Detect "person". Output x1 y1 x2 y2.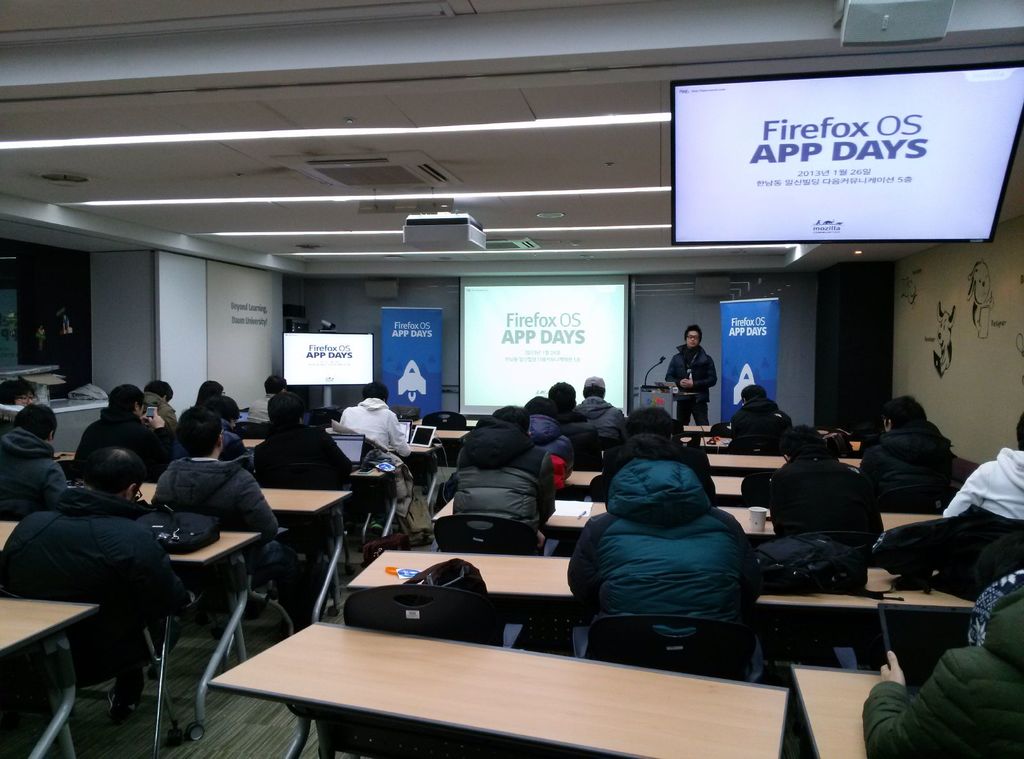
772 424 887 545.
